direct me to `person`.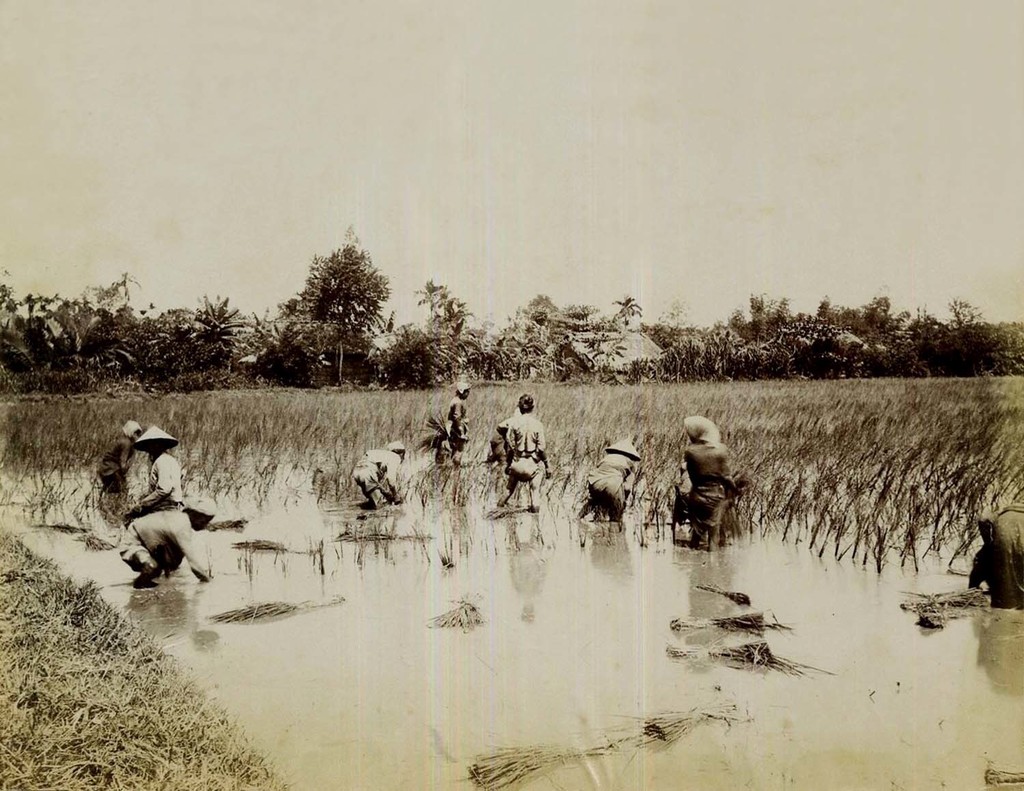
Direction: x1=94 y1=417 x2=142 y2=500.
